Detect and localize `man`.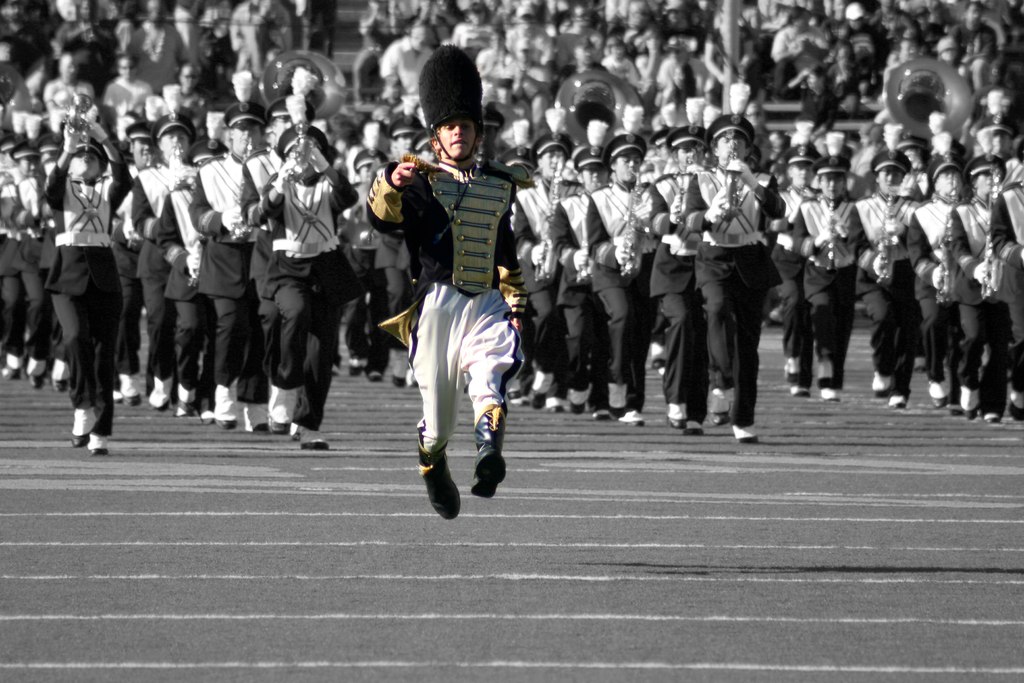
Localized at (x1=519, y1=147, x2=584, y2=431).
